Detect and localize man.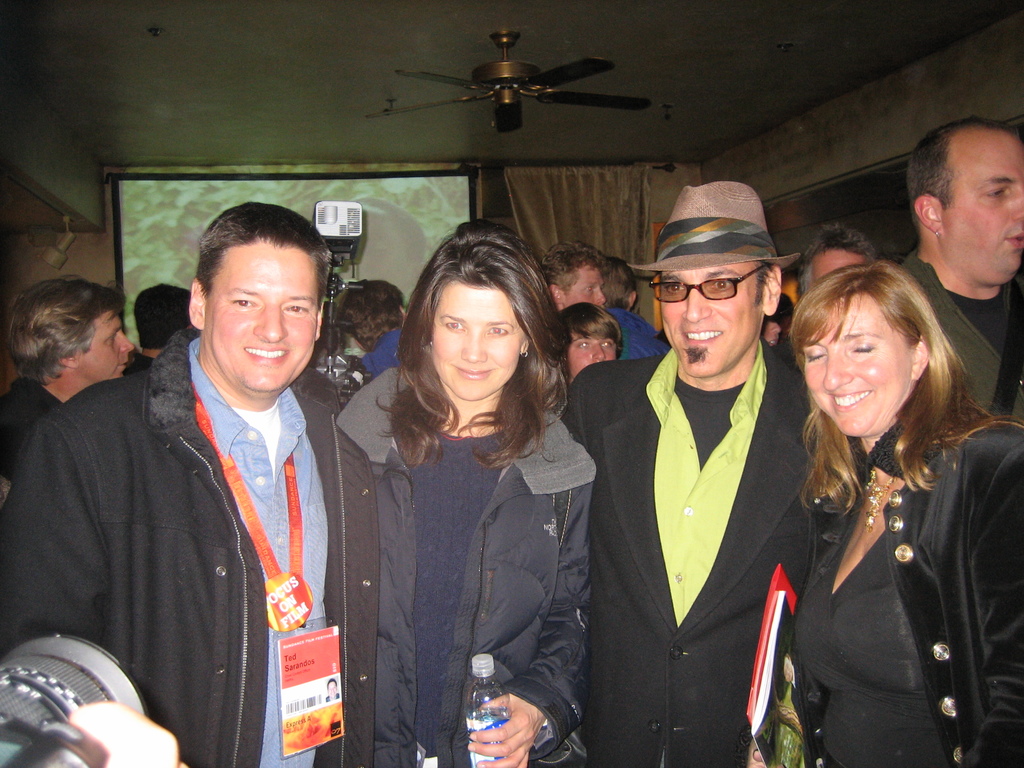
Localized at <bbox>0, 274, 133, 490</bbox>.
